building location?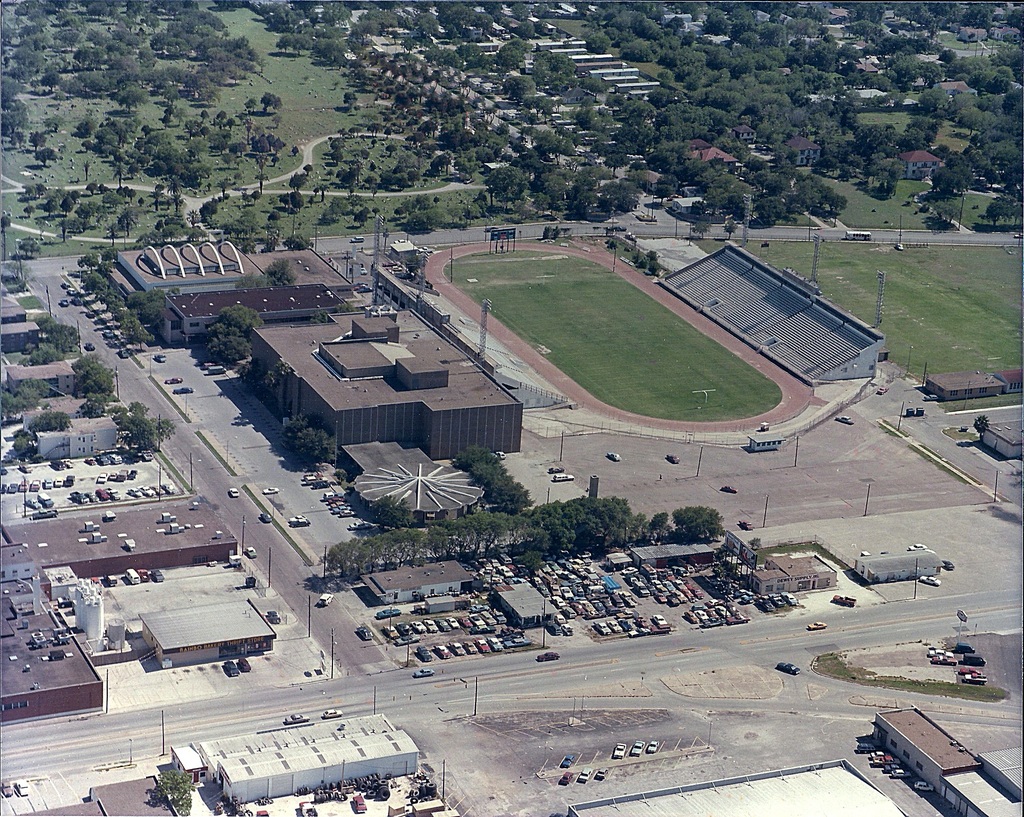
box=[986, 421, 1023, 457]
